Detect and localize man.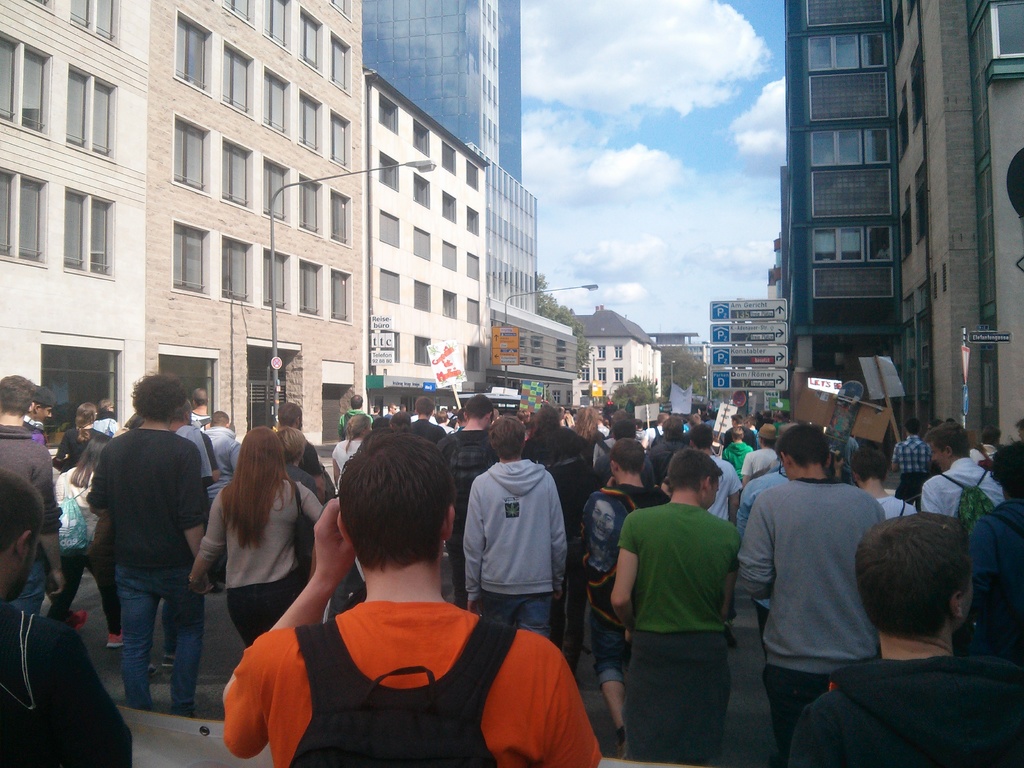
Localized at x1=844, y1=438, x2=915, y2=523.
